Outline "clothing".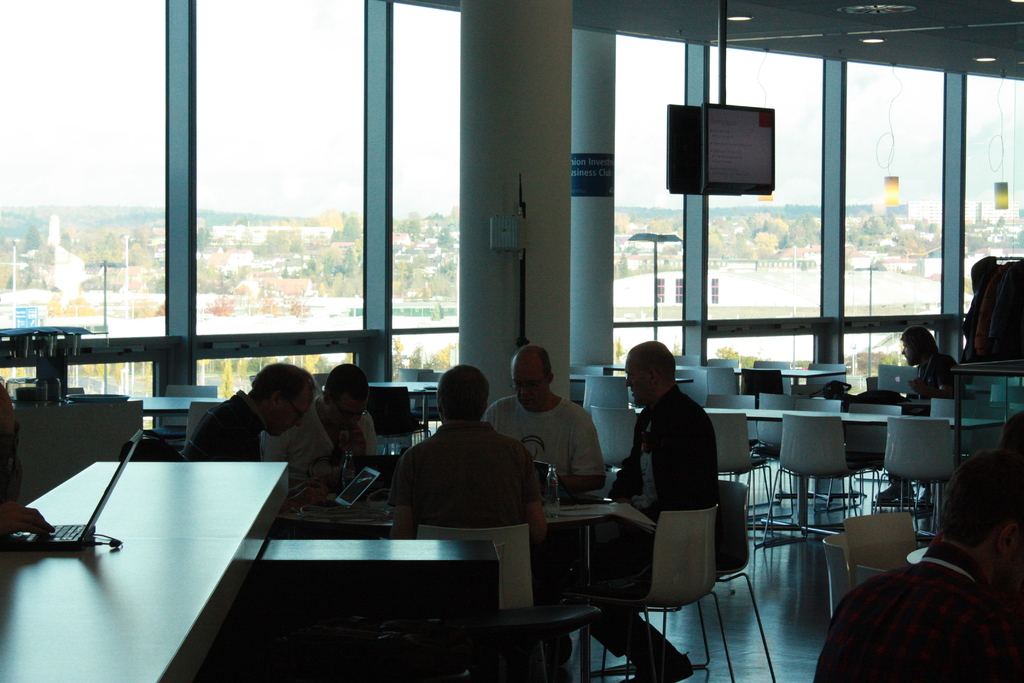
Outline: [x1=893, y1=350, x2=964, y2=493].
